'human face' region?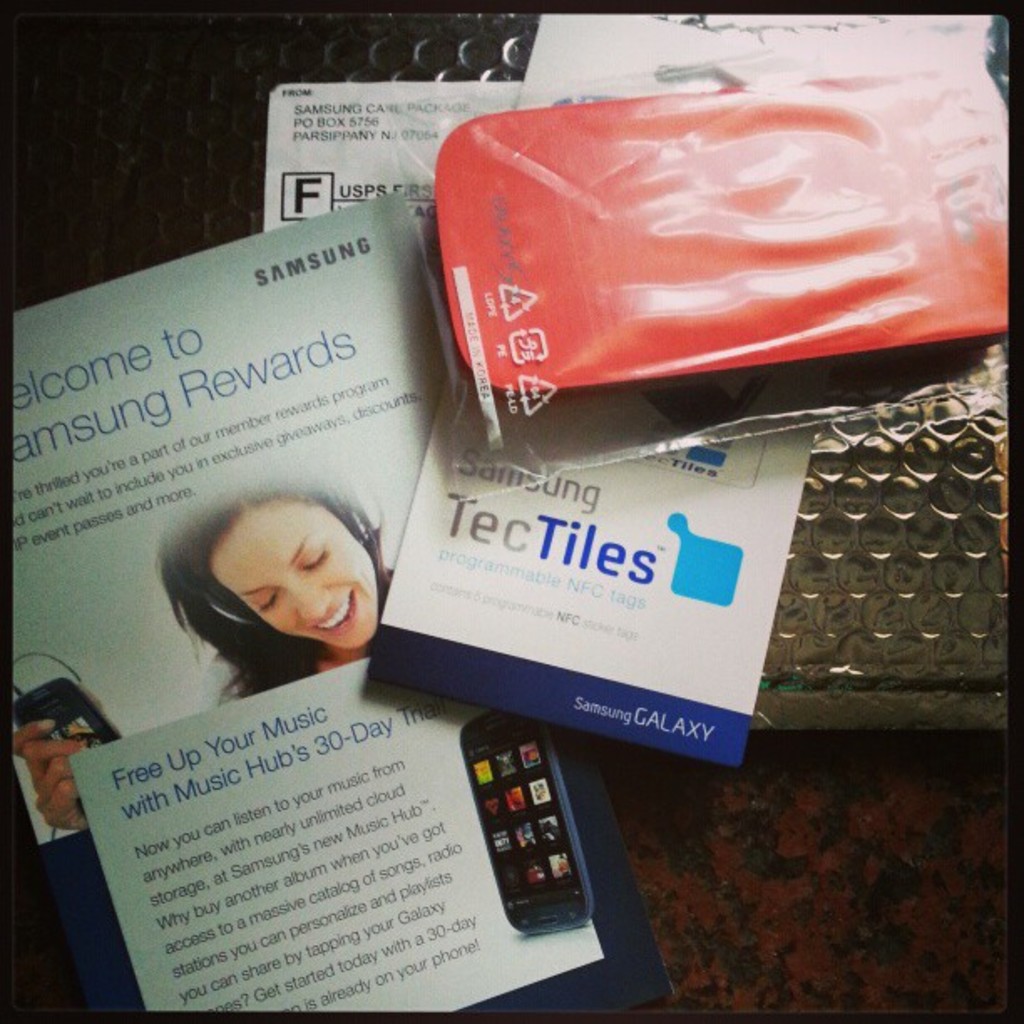
{"left": 206, "top": 487, "right": 381, "bottom": 654}
